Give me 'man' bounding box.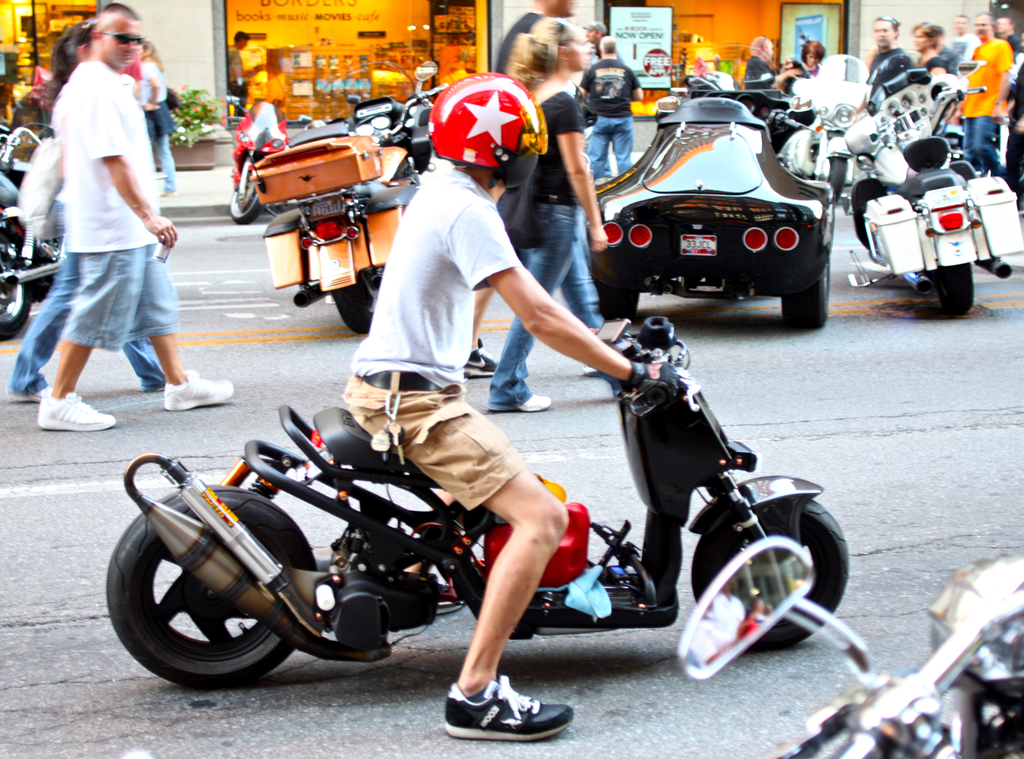
<bbox>853, 12, 916, 111</bbox>.
